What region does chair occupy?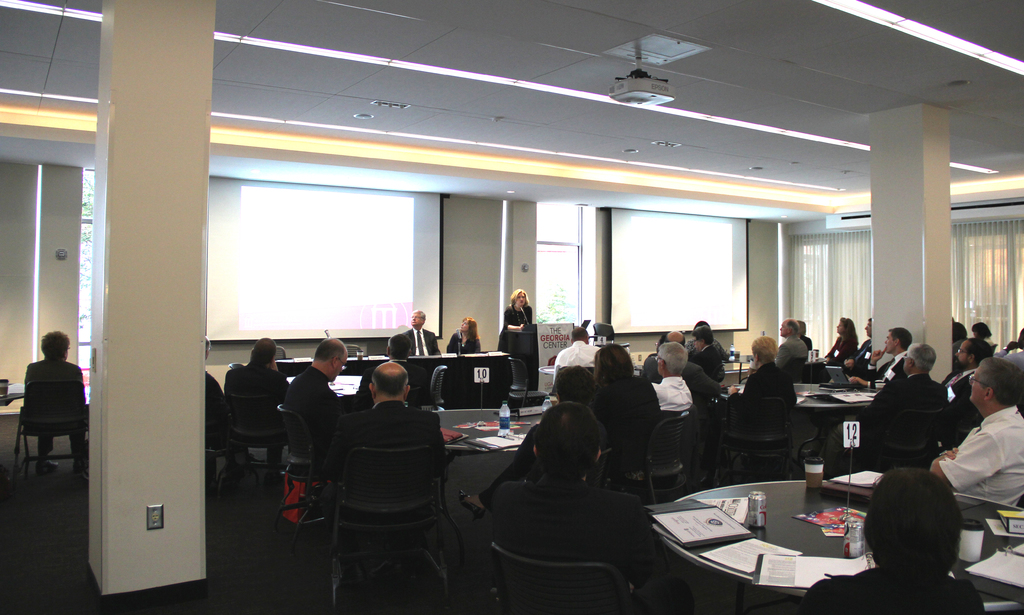
locate(347, 344, 362, 357).
